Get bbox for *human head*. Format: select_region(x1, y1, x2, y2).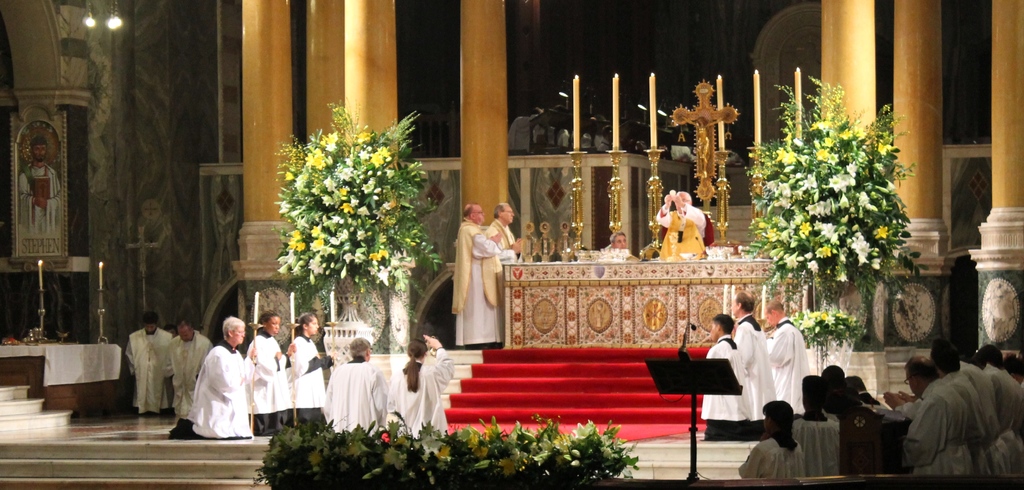
select_region(349, 334, 372, 363).
